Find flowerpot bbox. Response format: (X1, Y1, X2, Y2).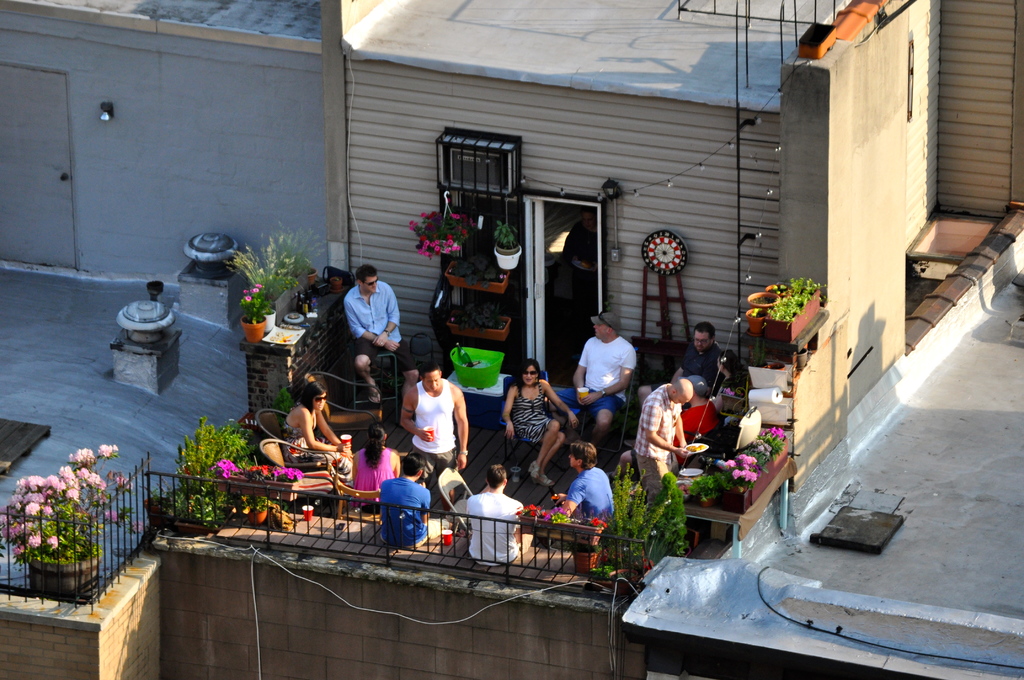
(237, 314, 266, 344).
